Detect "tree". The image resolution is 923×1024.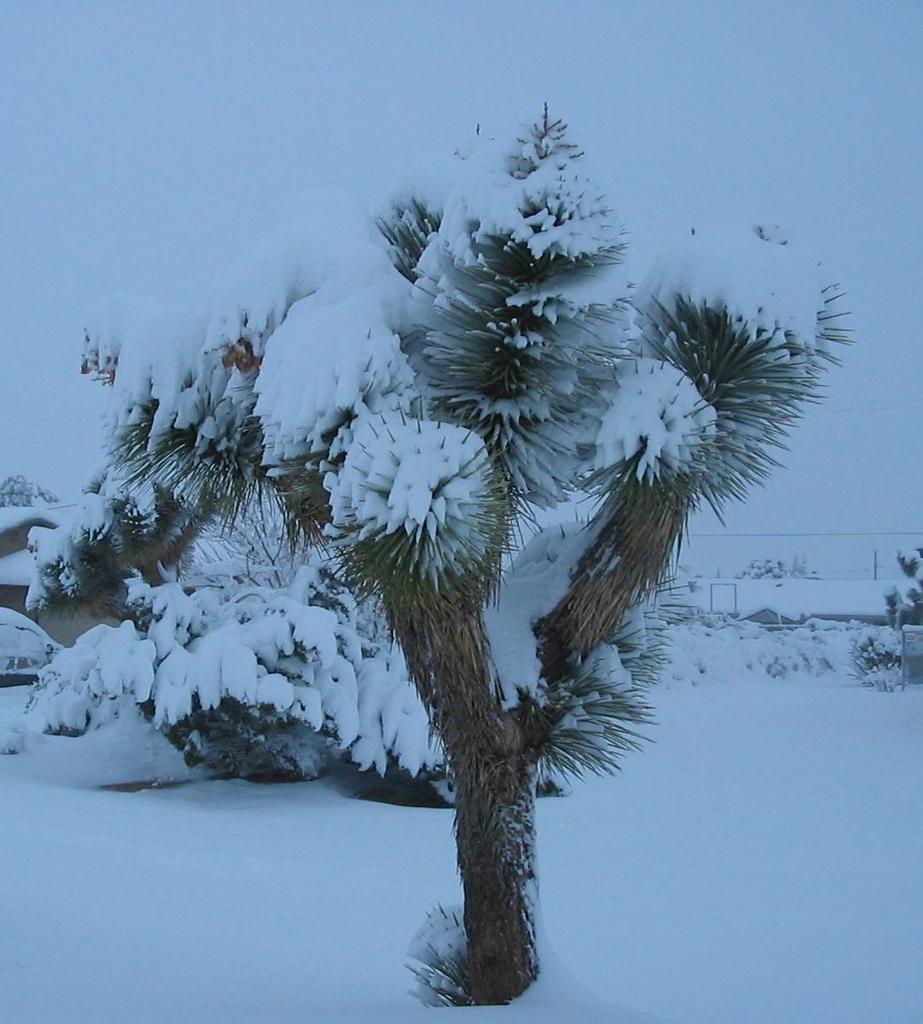
BBox(104, 97, 850, 992).
